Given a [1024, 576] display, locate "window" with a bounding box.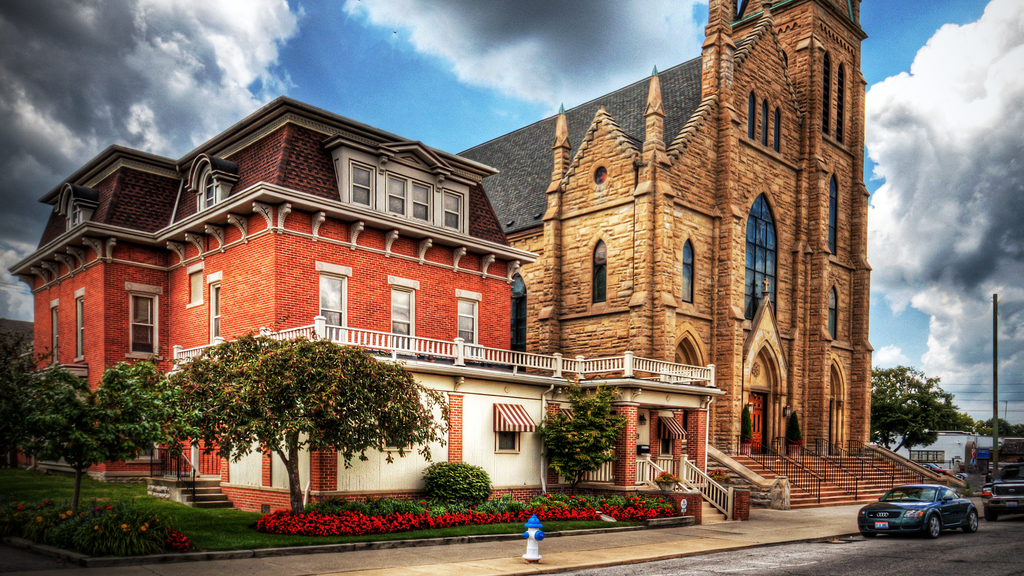
Located: {"x1": 446, "y1": 192, "x2": 458, "y2": 229}.
